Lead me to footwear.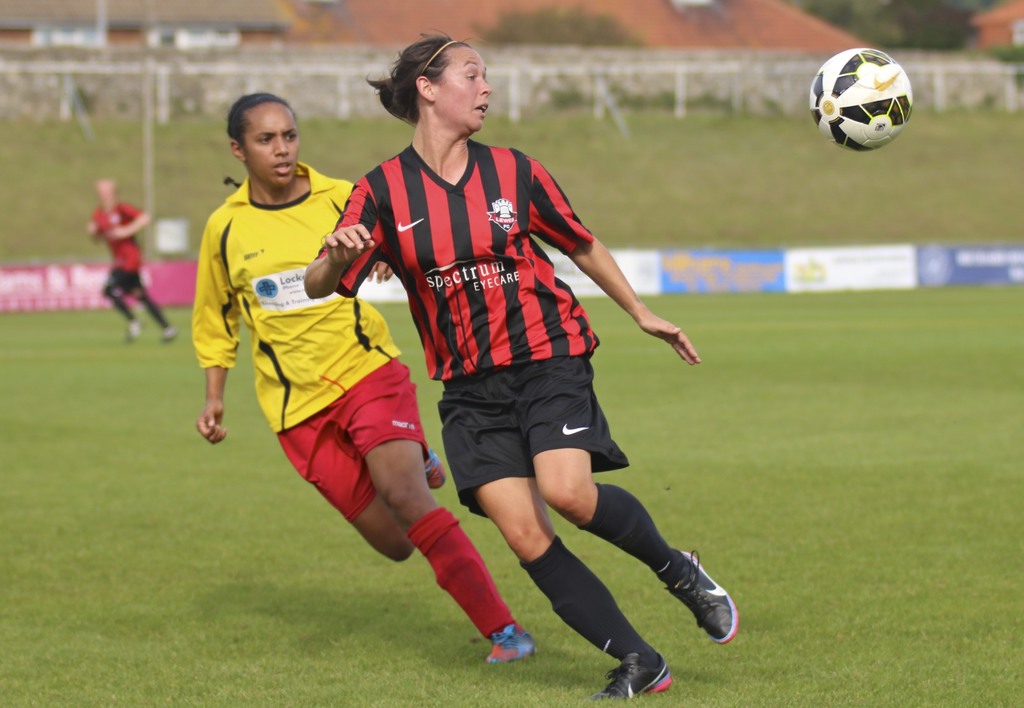
Lead to 426:449:446:489.
